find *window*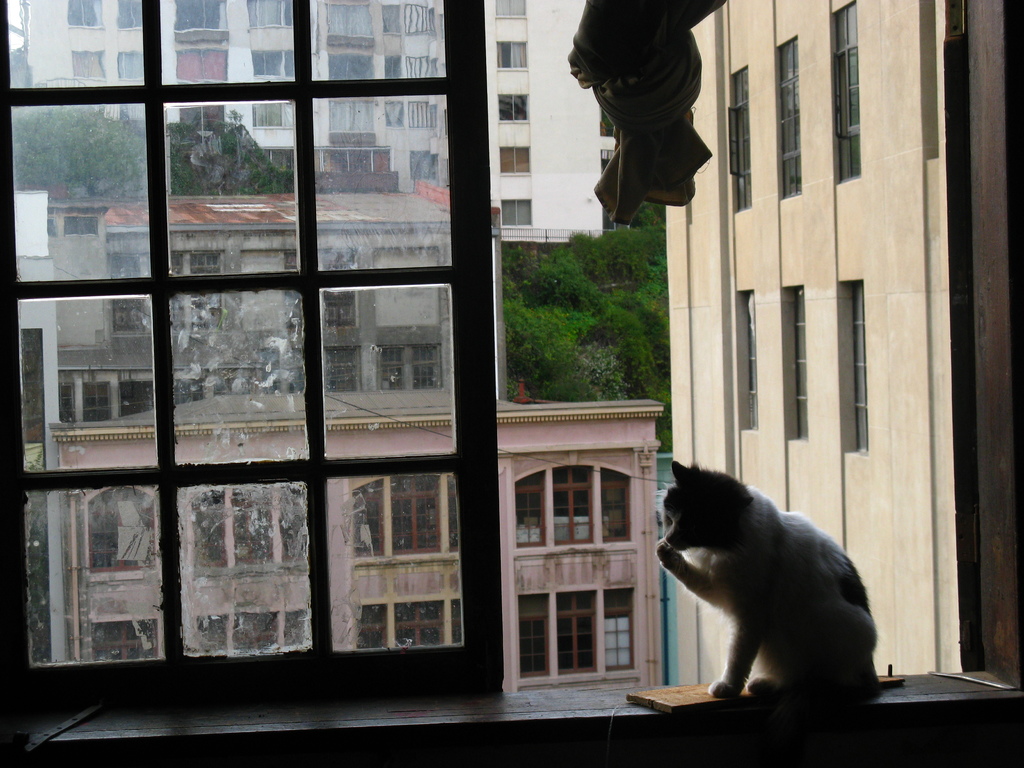
x1=179, y1=101, x2=227, y2=137
